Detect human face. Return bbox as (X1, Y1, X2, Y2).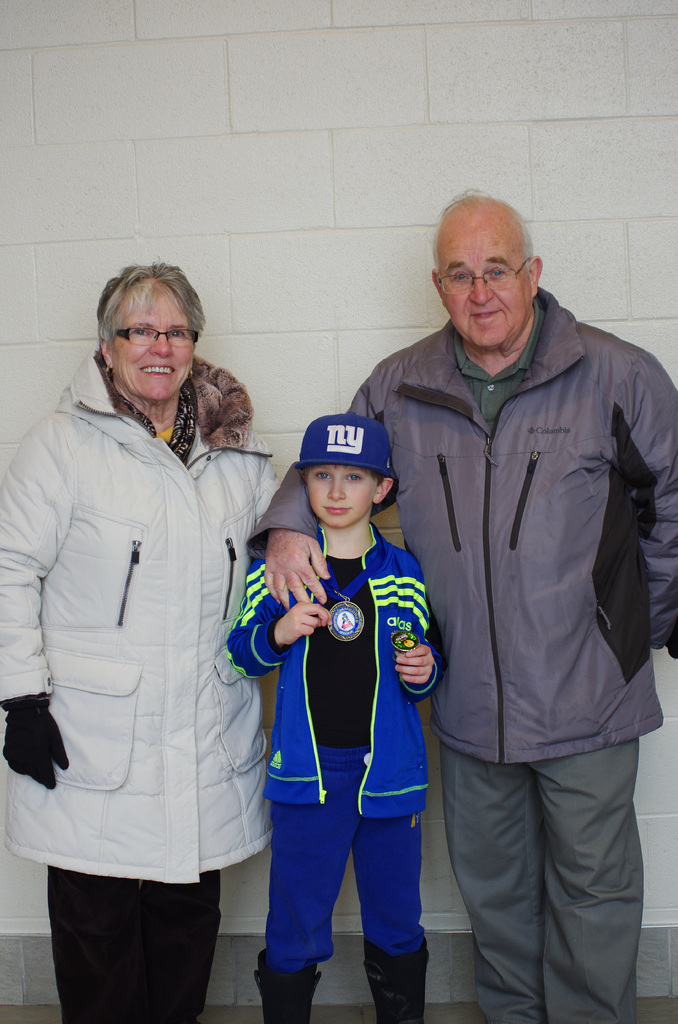
(433, 218, 529, 348).
